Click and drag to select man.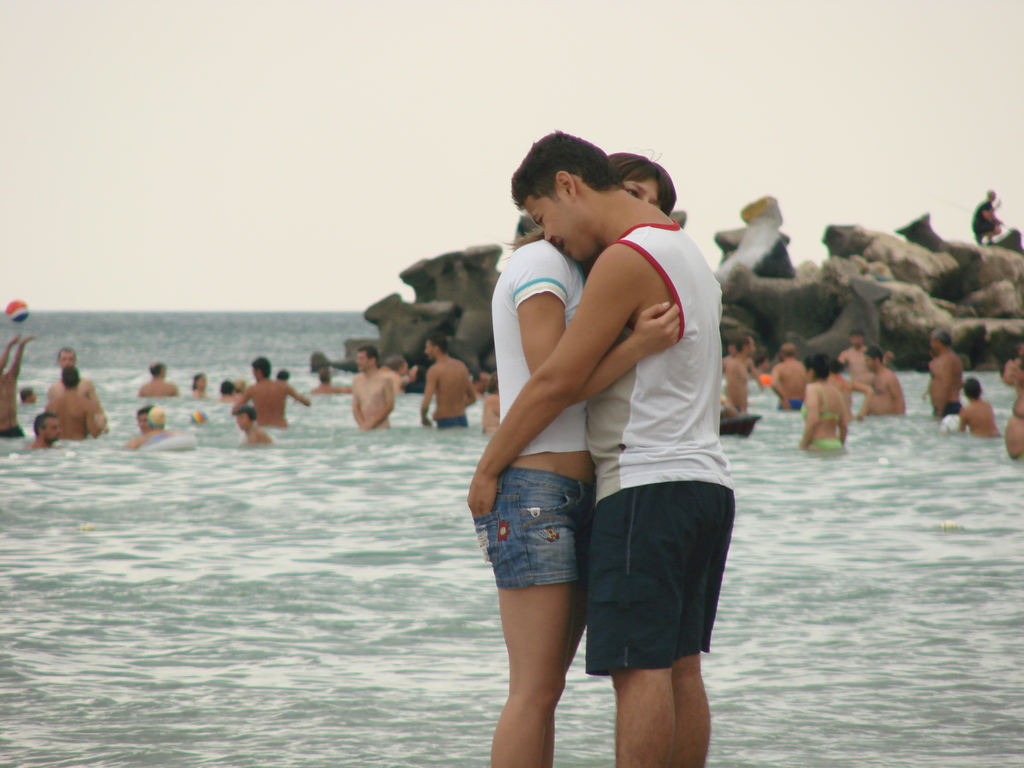
Selection: bbox(138, 360, 179, 400).
